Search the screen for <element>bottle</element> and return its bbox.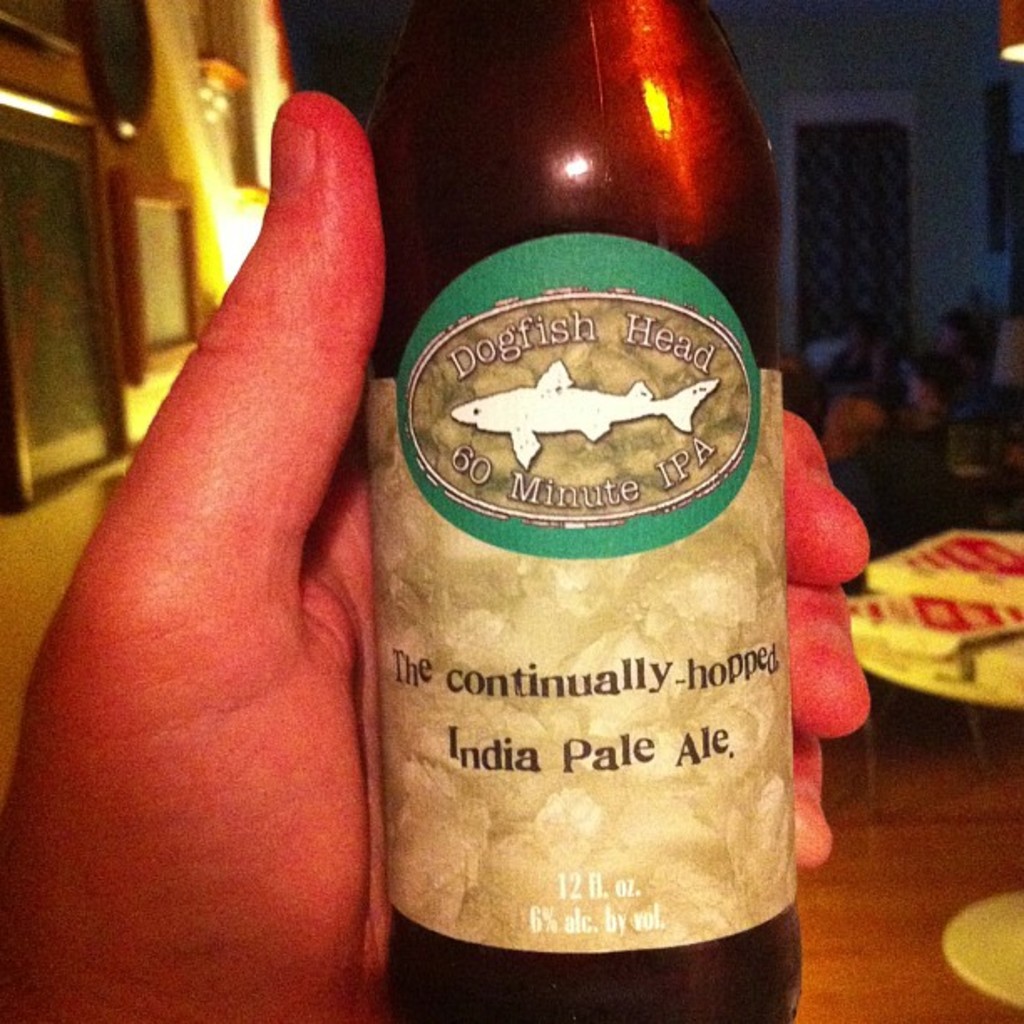
Found: (330,0,810,1022).
